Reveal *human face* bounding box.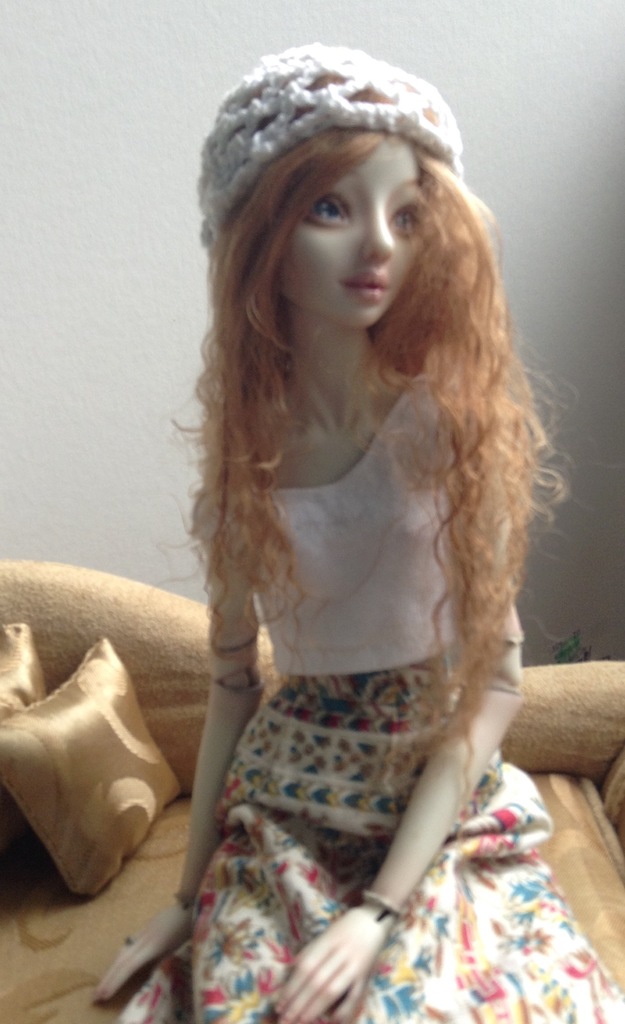
Revealed: detection(285, 140, 421, 326).
